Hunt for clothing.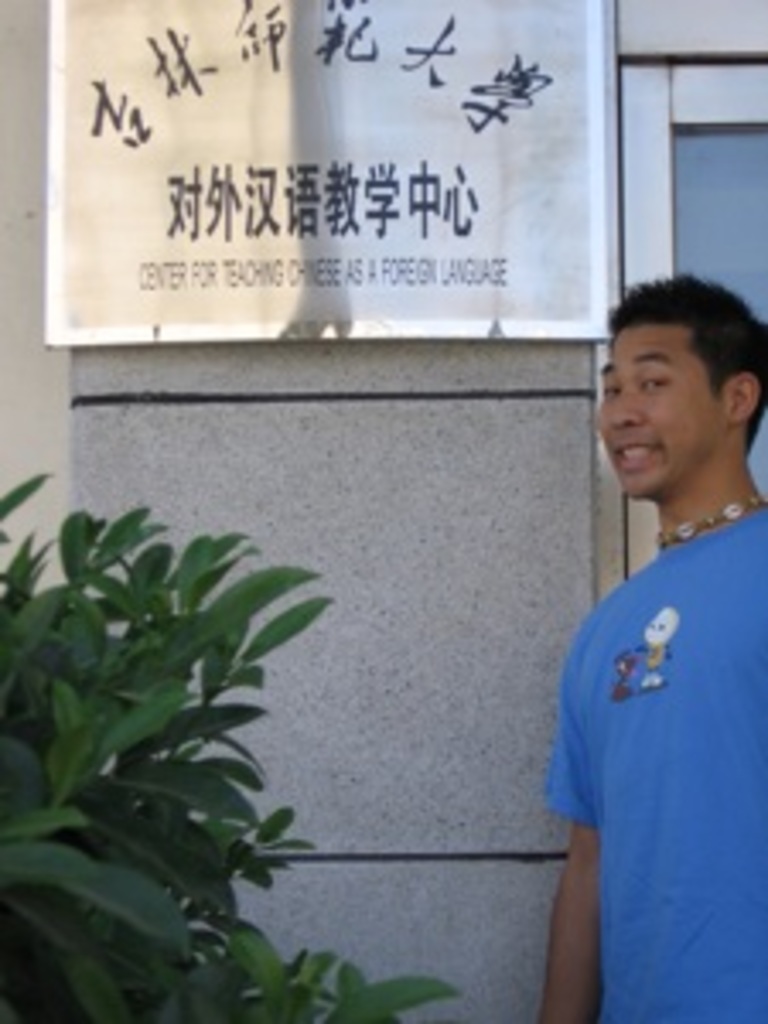
Hunted down at 546/454/754/990.
